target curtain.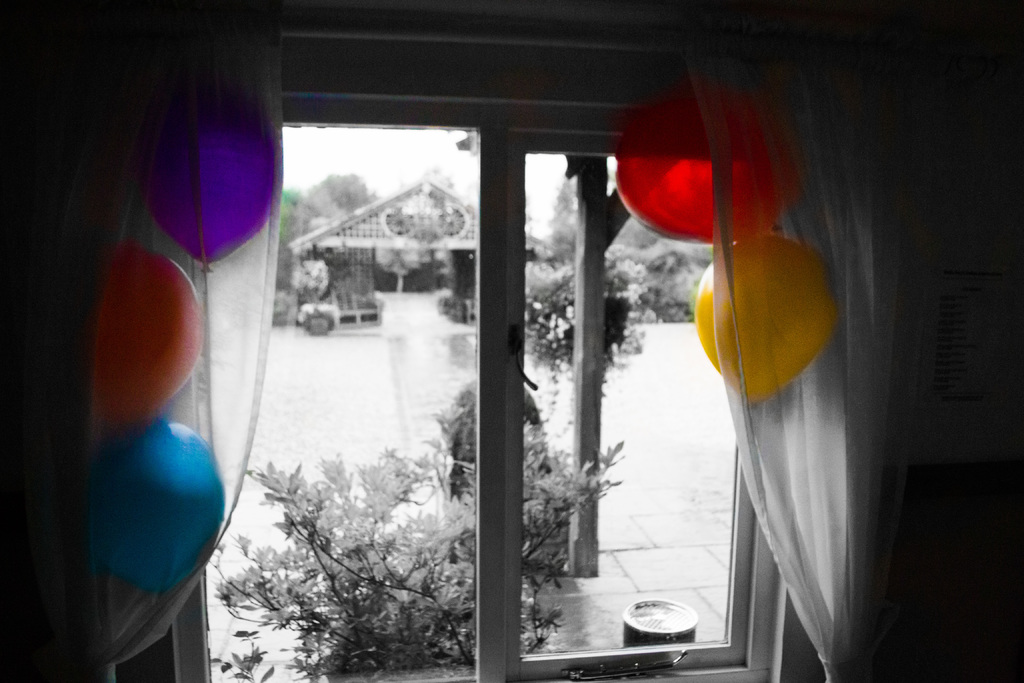
Target region: 0, 6, 288, 682.
